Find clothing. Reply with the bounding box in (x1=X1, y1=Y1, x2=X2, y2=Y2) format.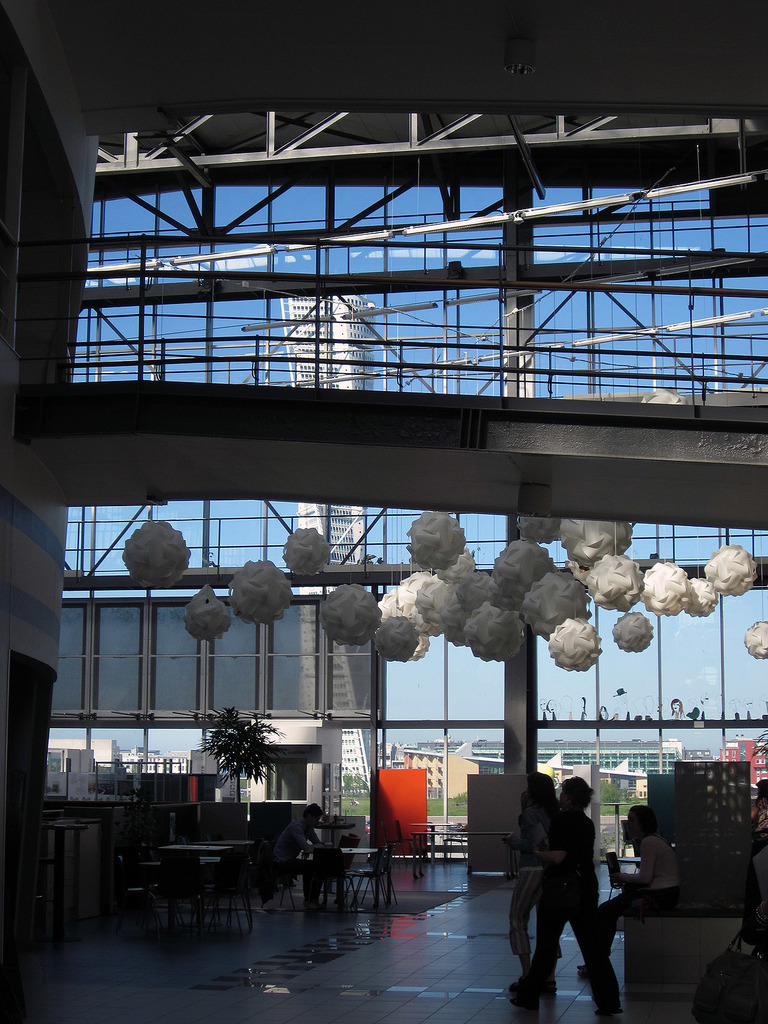
(x1=753, y1=796, x2=767, y2=863).
